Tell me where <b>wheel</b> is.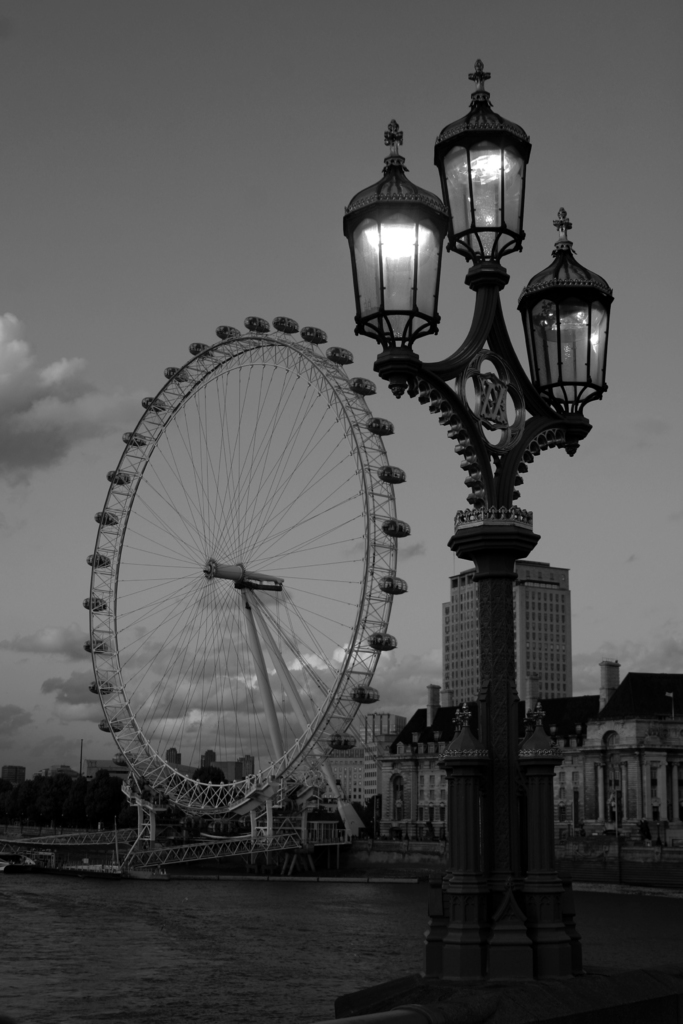
<b>wheel</b> is at (x1=81, y1=321, x2=407, y2=807).
